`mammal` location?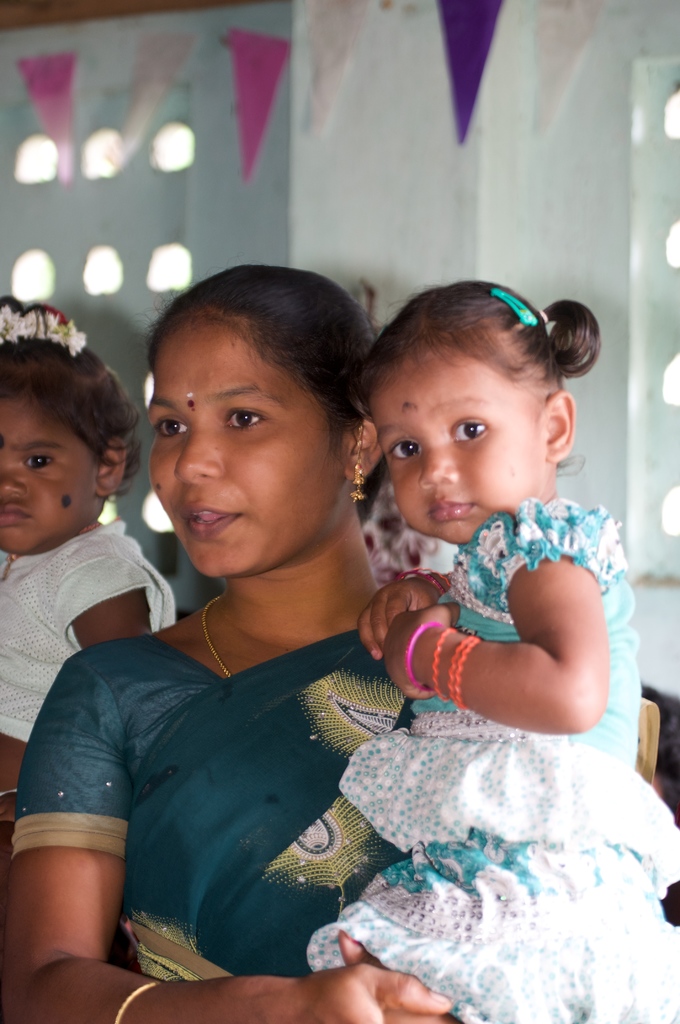
<region>29, 232, 514, 957</region>
